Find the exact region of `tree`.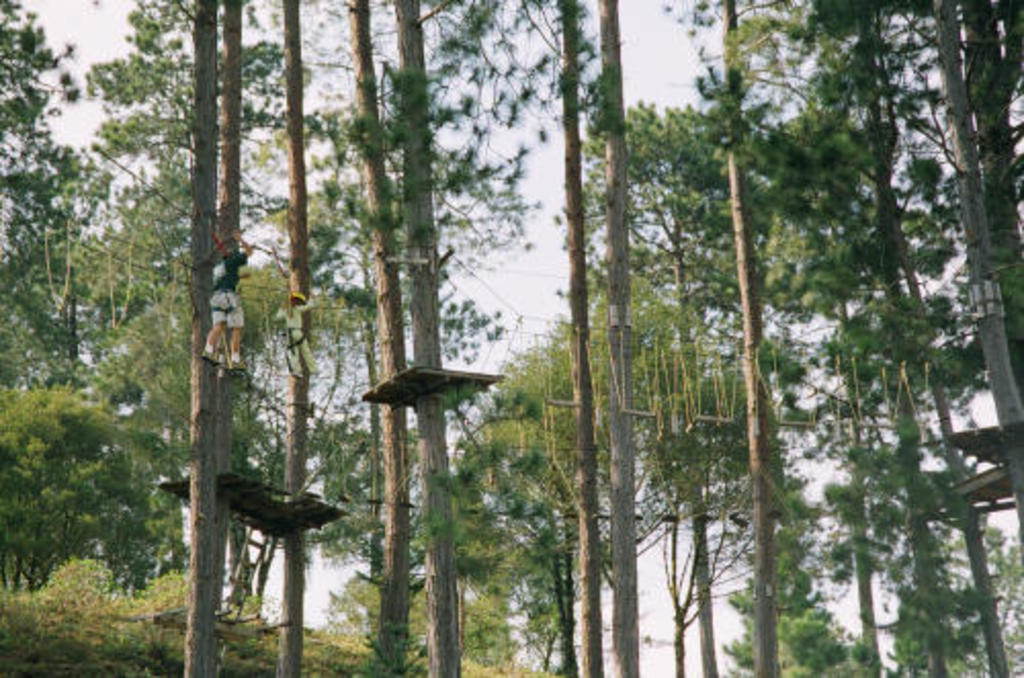
Exact region: {"left": 770, "top": 0, "right": 950, "bottom": 676}.
